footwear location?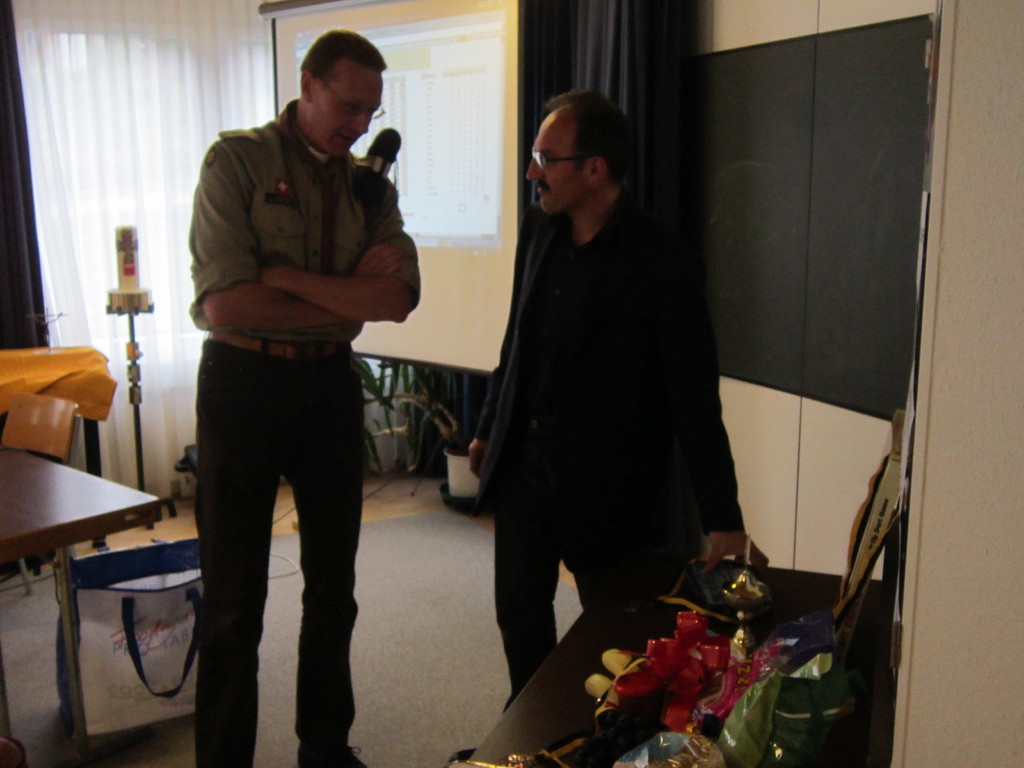
<region>294, 745, 370, 767</region>
